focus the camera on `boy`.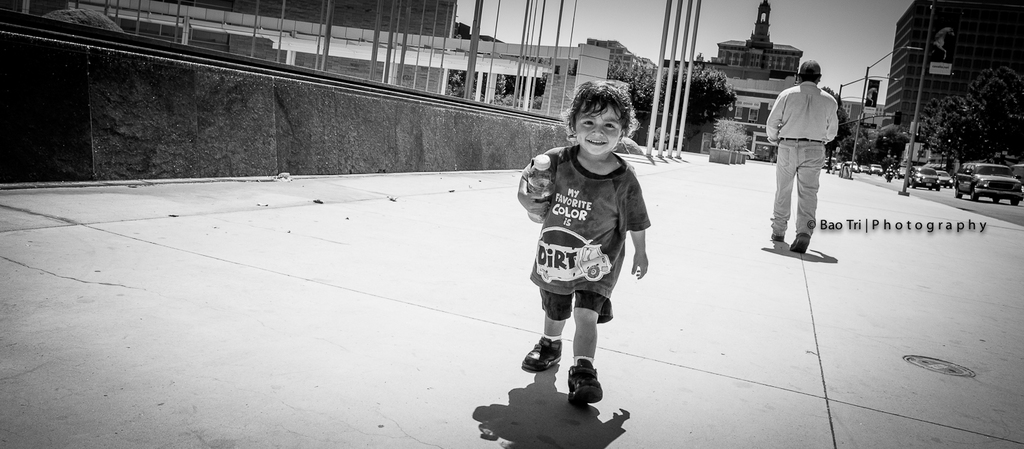
Focus region: {"x1": 519, "y1": 72, "x2": 652, "y2": 409}.
